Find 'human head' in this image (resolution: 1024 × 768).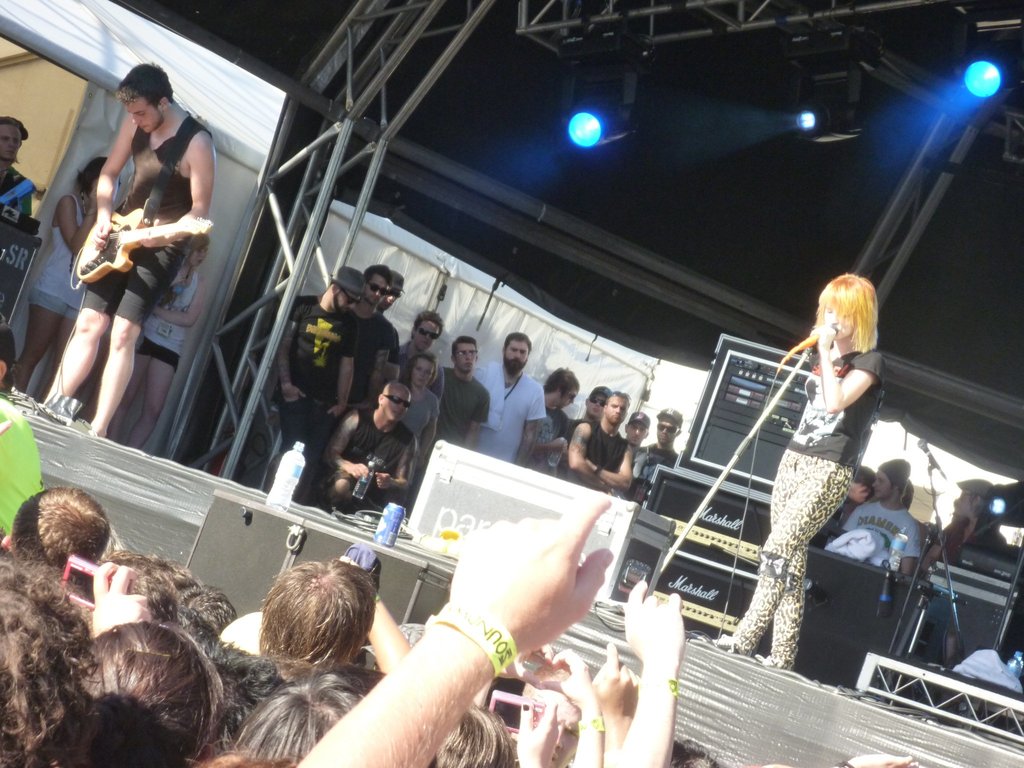
rect(226, 662, 432, 767).
